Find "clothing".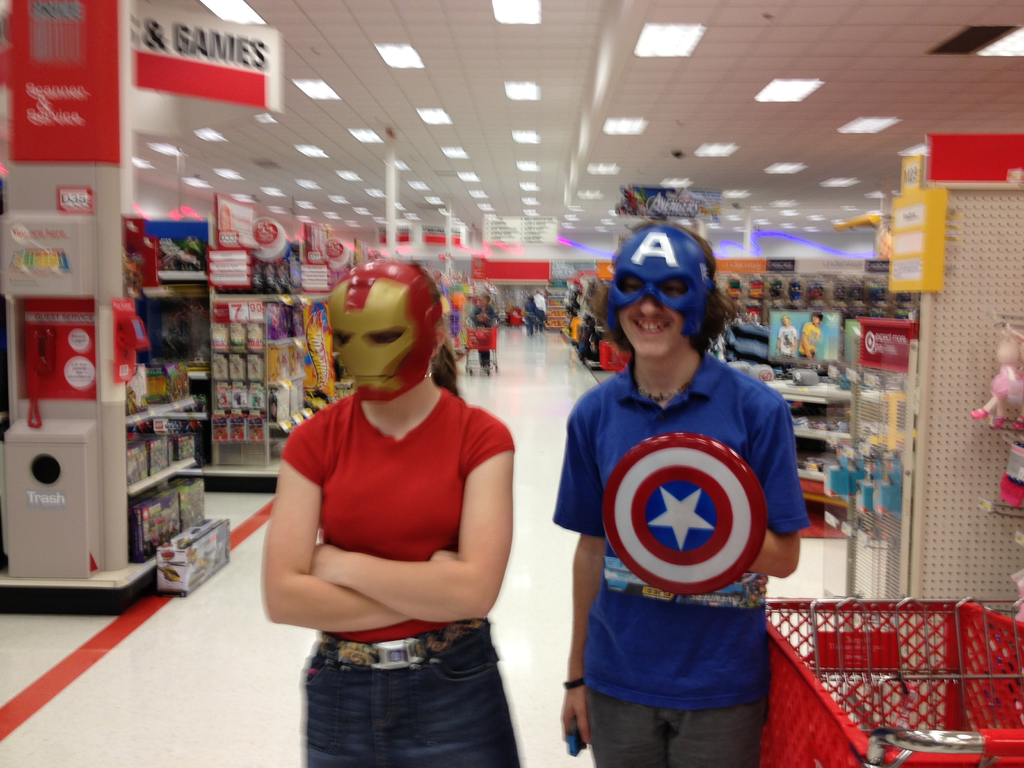
778:321:796:356.
